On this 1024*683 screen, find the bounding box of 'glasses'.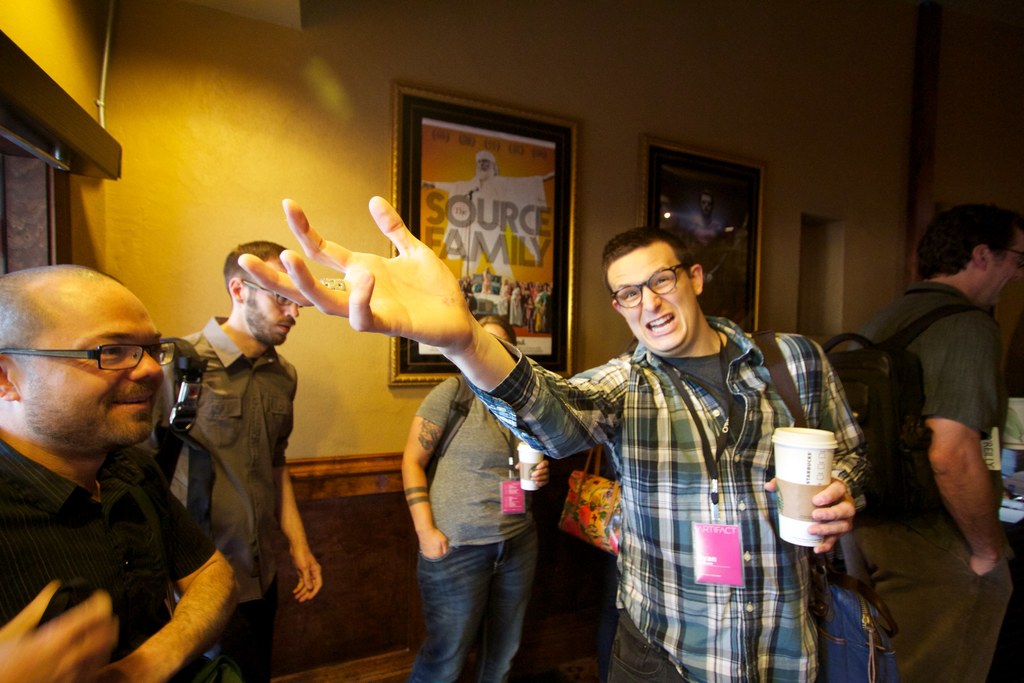
Bounding box: [x1=1002, y1=247, x2=1023, y2=270].
